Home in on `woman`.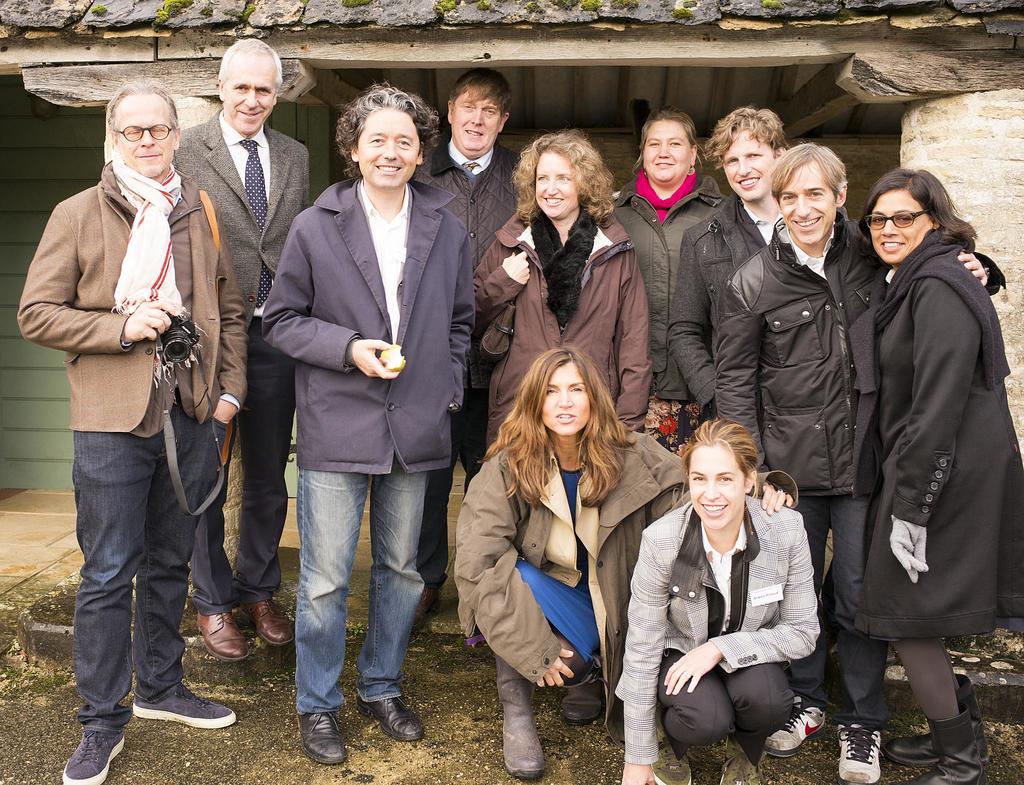
Homed in at <region>451, 343, 806, 775</region>.
